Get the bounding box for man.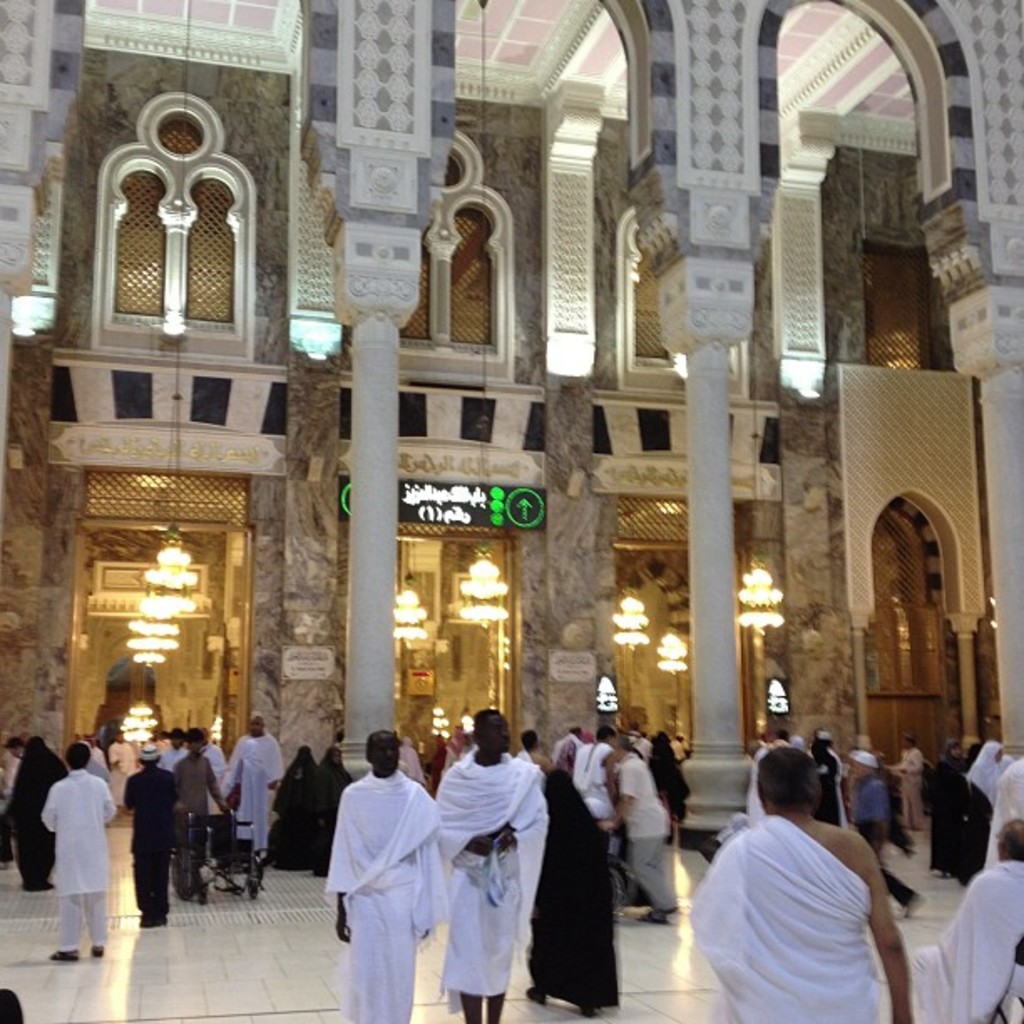
box(679, 735, 932, 1017).
